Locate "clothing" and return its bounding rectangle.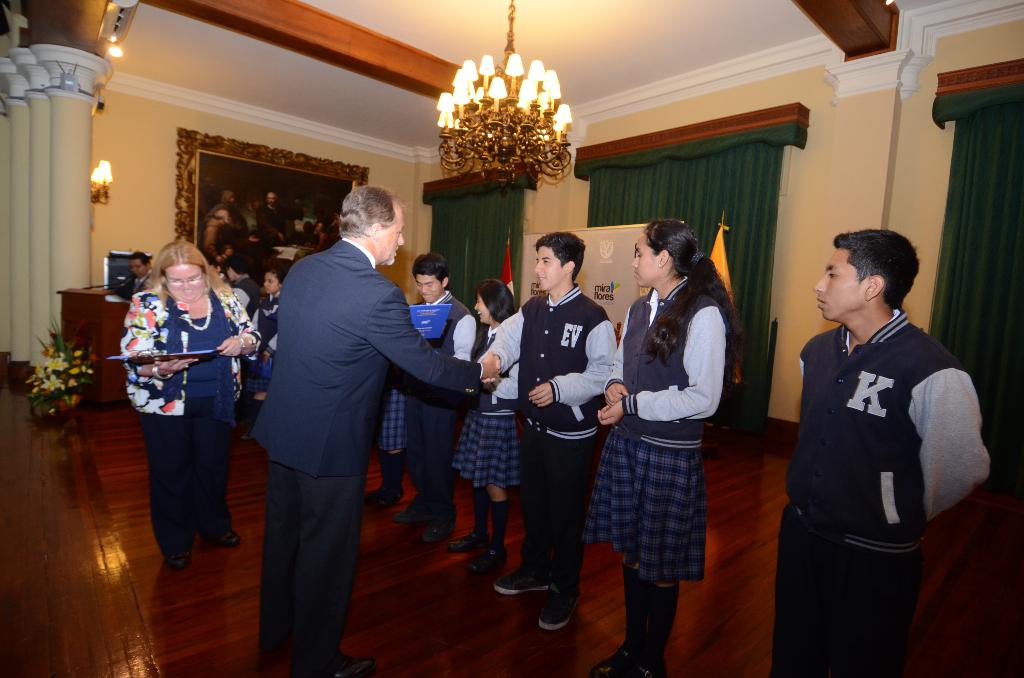
(left=244, top=237, right=478, bottom=677).
